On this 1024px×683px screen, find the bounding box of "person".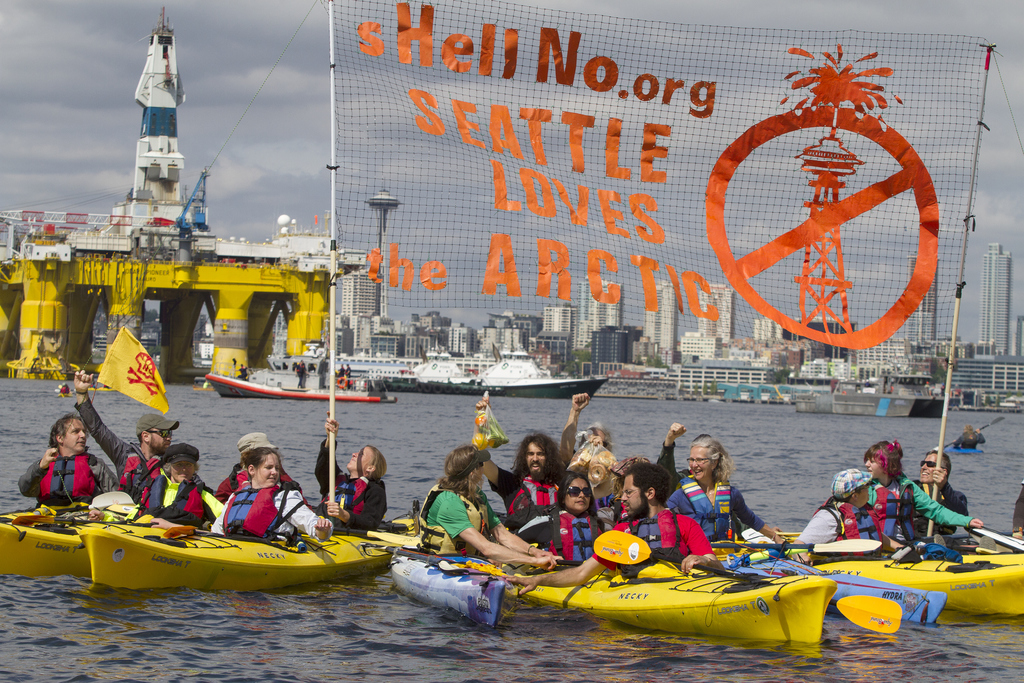
Bounding box: 906:432:977:555.
